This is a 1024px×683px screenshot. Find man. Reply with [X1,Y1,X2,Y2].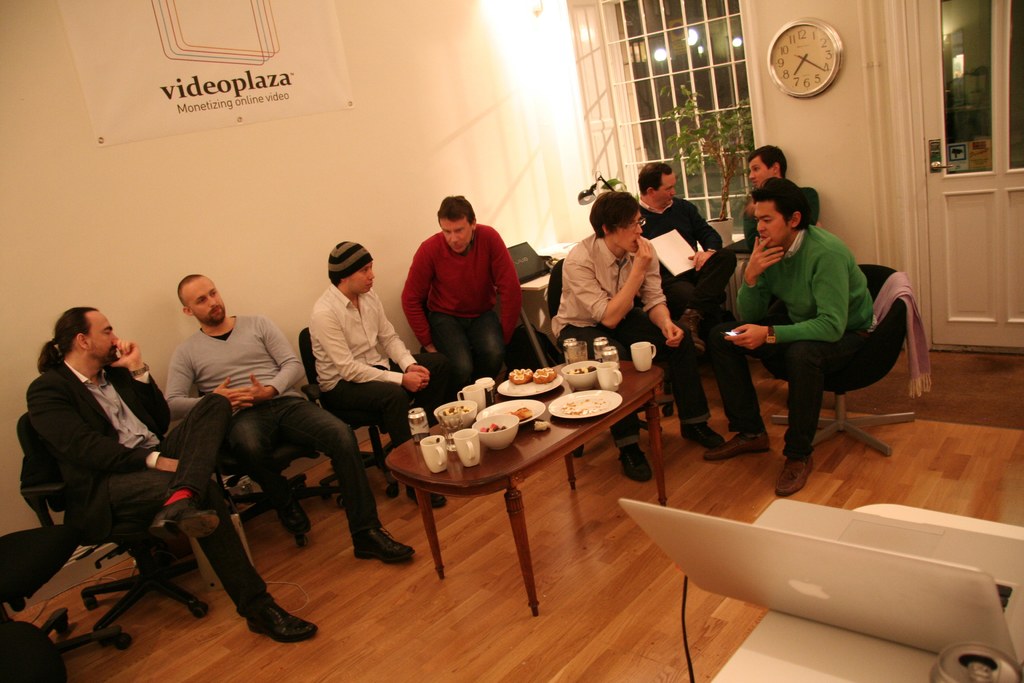
[28,308,324,644].
